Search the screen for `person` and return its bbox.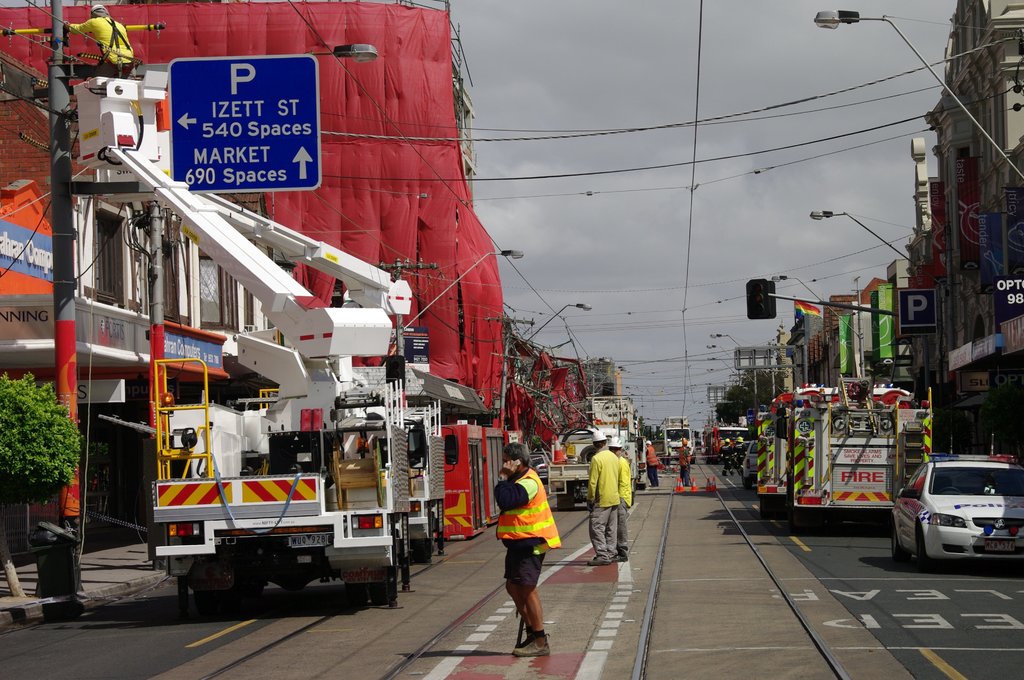
Found: crop(586, 428, 619, 565).
